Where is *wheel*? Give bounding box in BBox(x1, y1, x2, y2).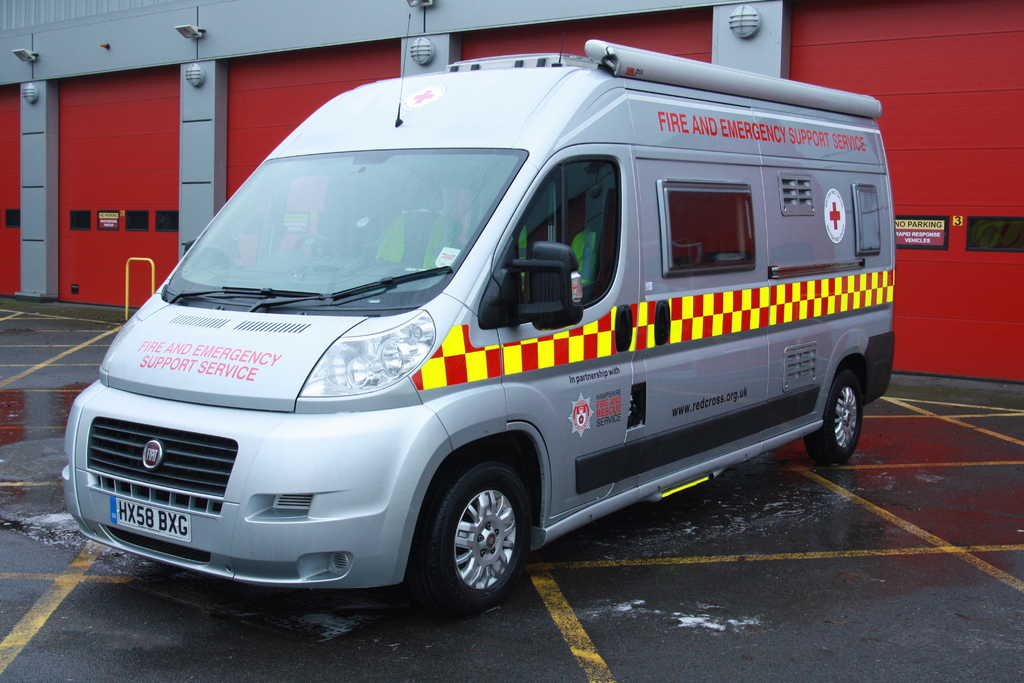
BBox(417, 475, 538, 607).
